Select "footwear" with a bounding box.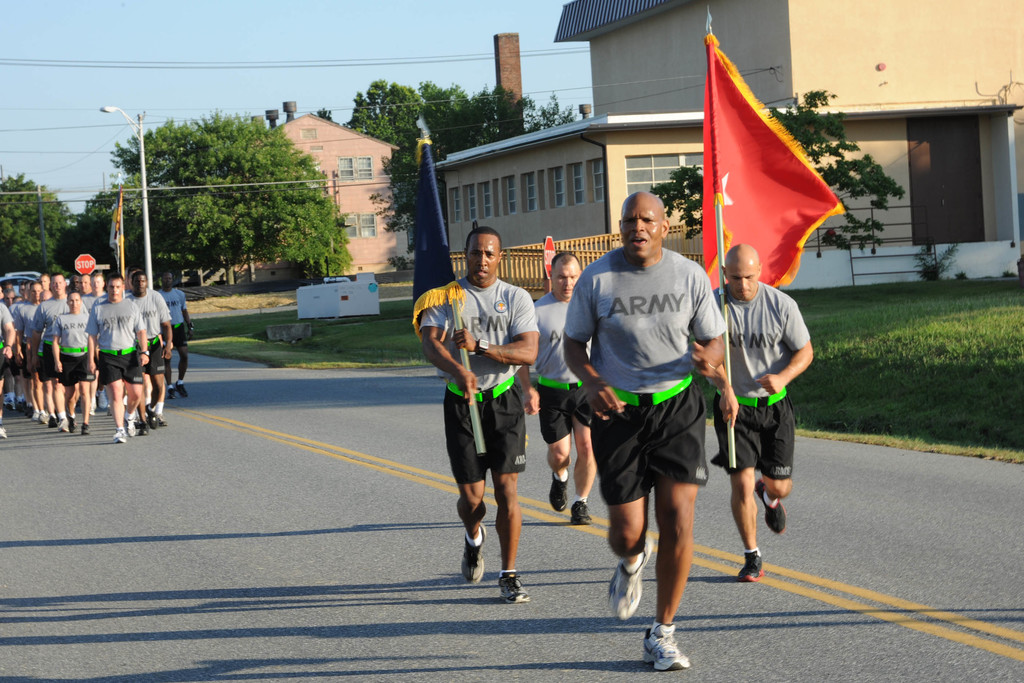
{"x1": 736, "y1": 548, "x2": 766, "y2": 583}.
